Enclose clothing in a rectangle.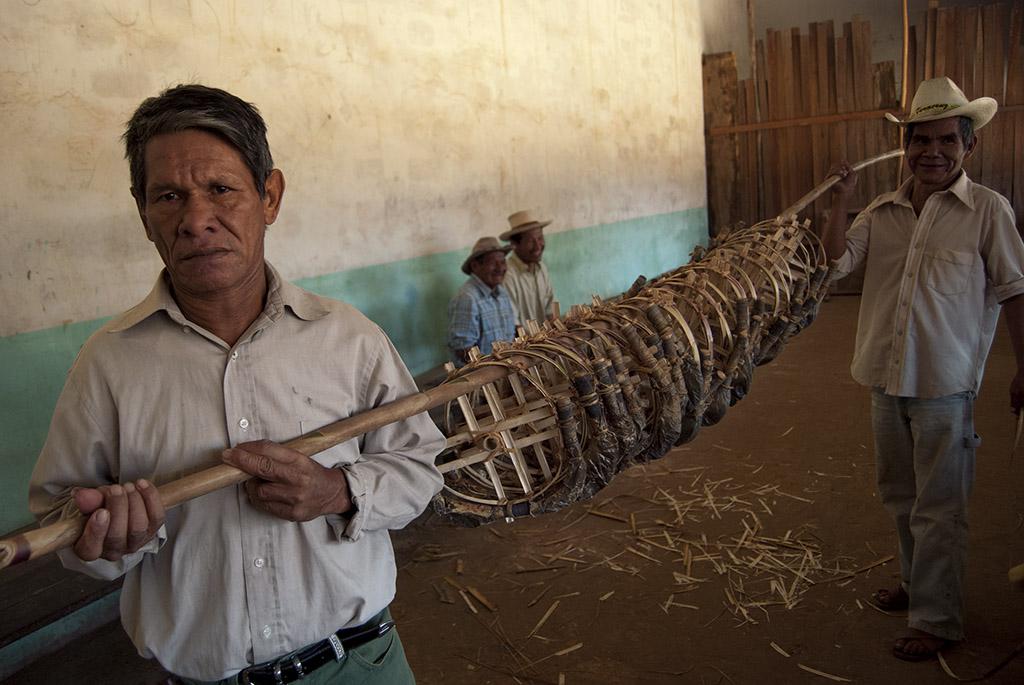
locate(450, 275, 514, 361).
